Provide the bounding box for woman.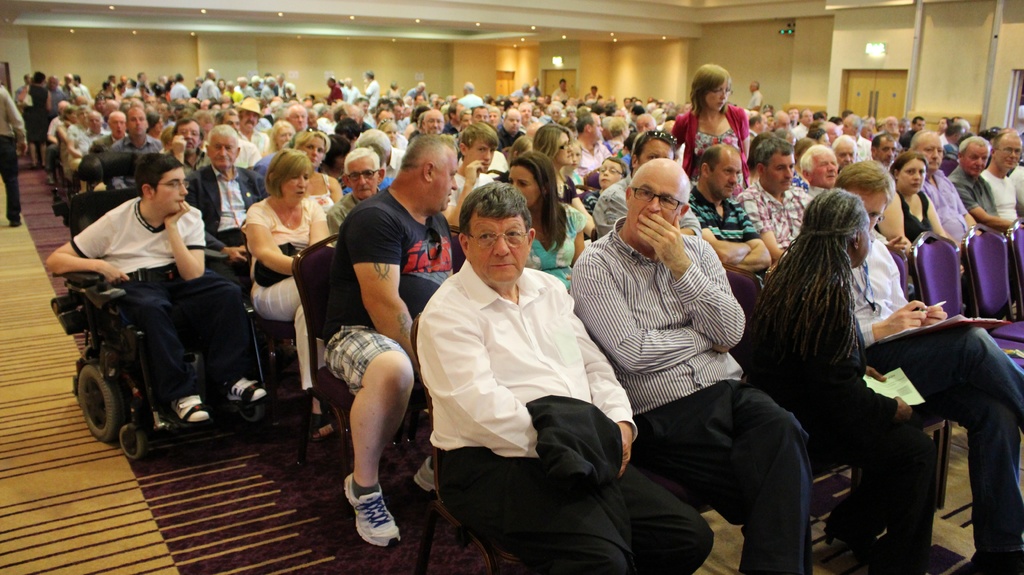
[263, 115, 297, 159].
